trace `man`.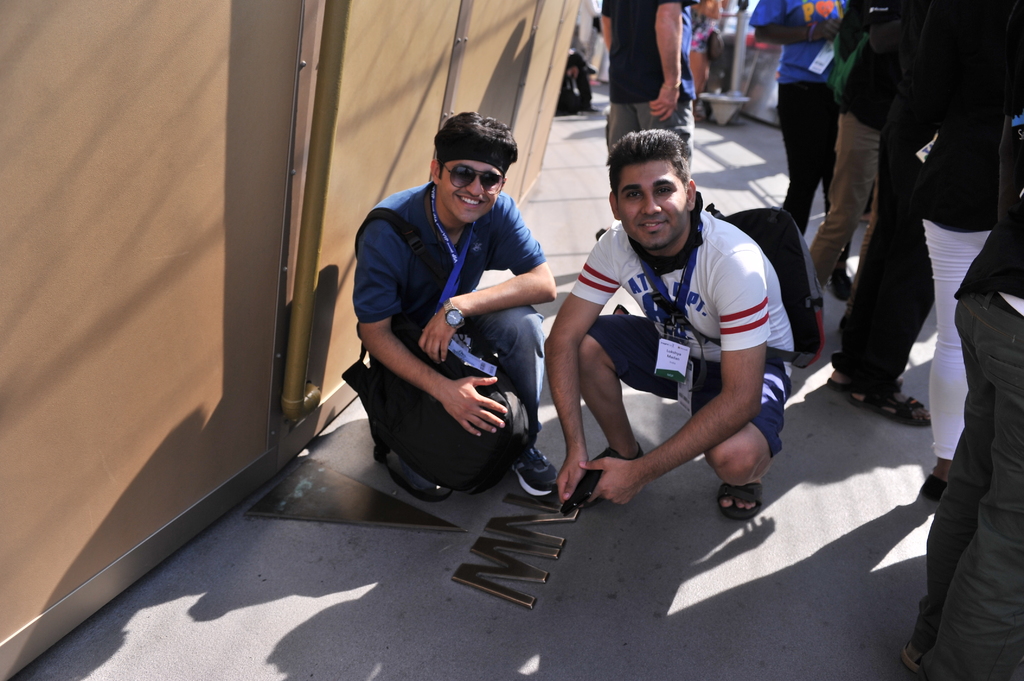
Traced to [337, 125, 581, 529].
